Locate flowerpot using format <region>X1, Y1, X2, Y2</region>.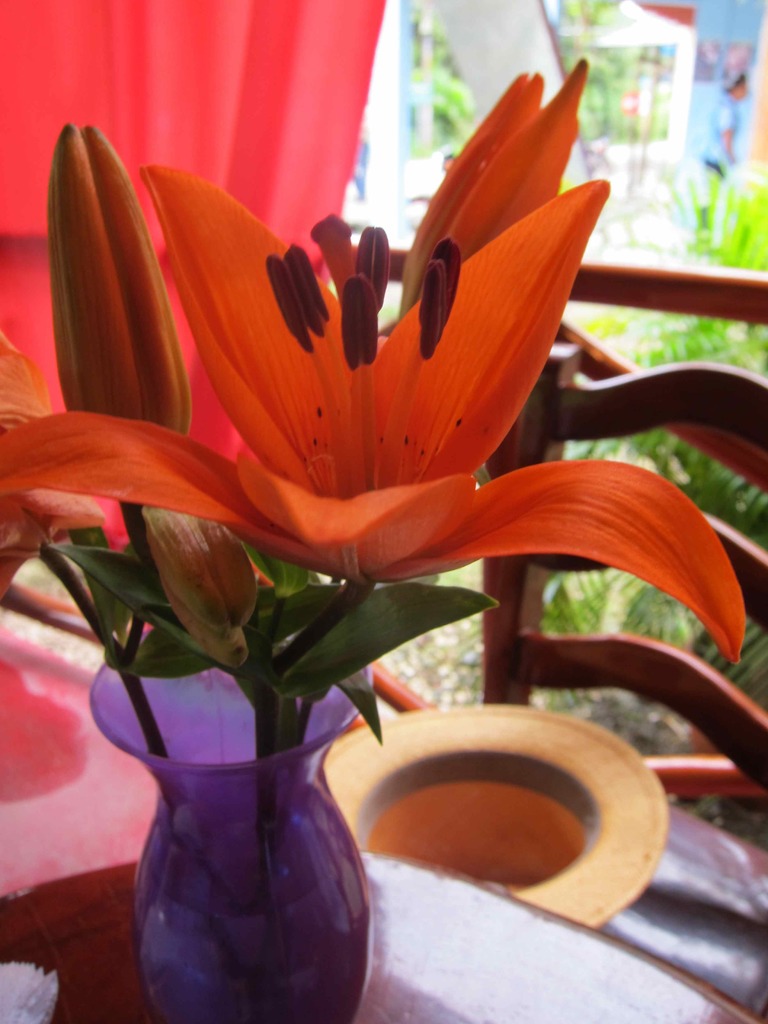
<region>0, 586, 163, 958</region>.
